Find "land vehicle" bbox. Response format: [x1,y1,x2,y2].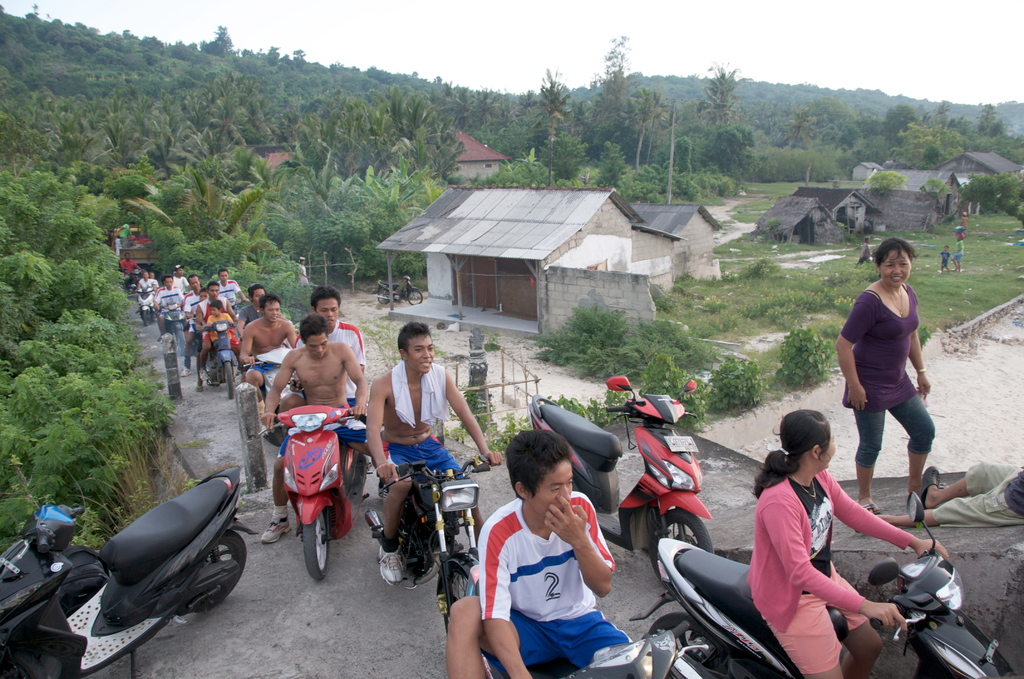
[17,468,248,667].
